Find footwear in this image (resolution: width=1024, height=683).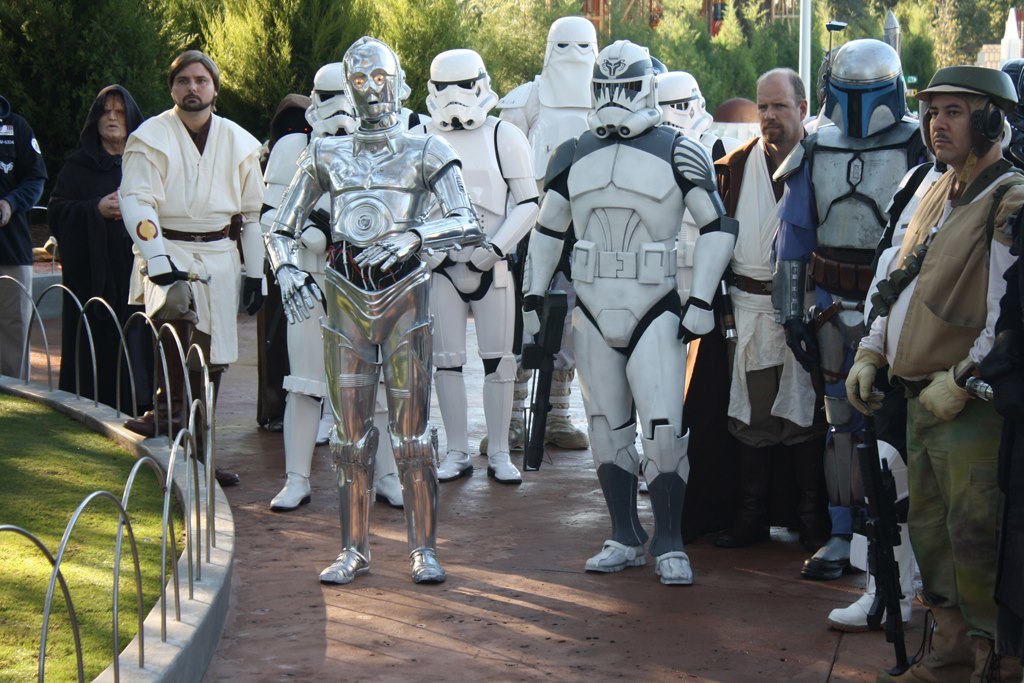
bbox(798, 535, 861, 580).
